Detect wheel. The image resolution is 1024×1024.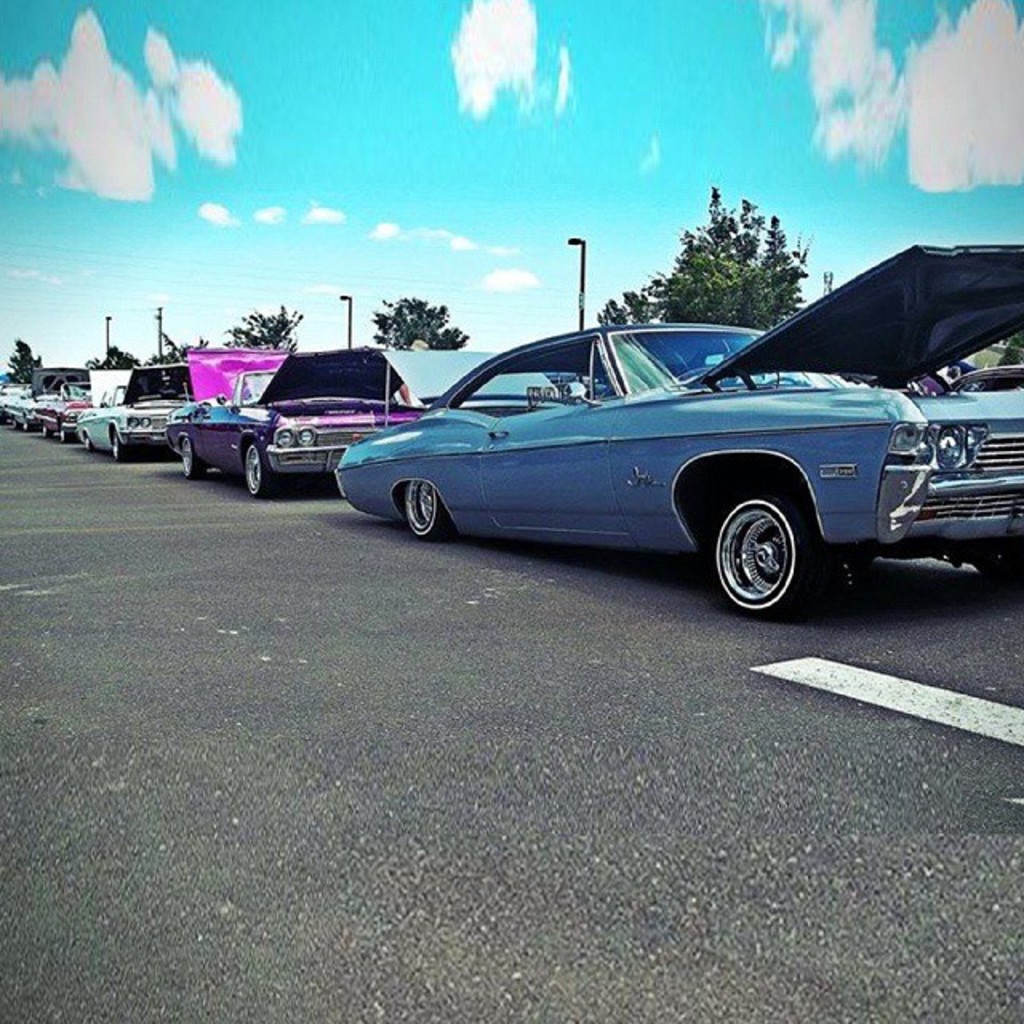
(240, 438, 286, 501).
